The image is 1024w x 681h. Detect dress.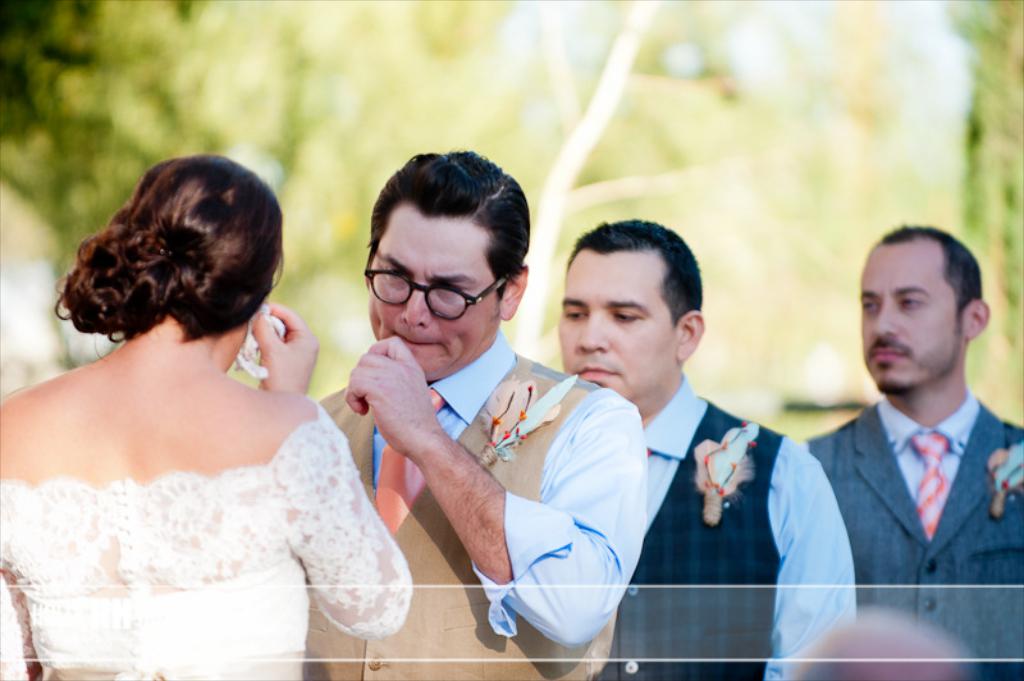
Detection: select_region(0, 402, 412, 678).
